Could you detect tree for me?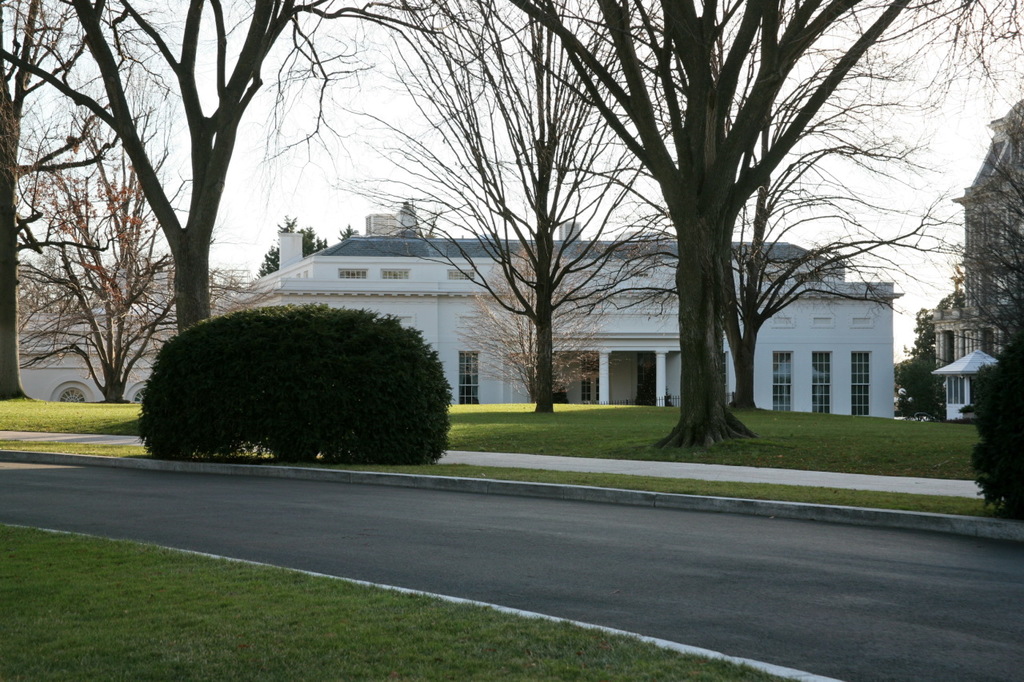
Detection result: [514,0,913,450].
